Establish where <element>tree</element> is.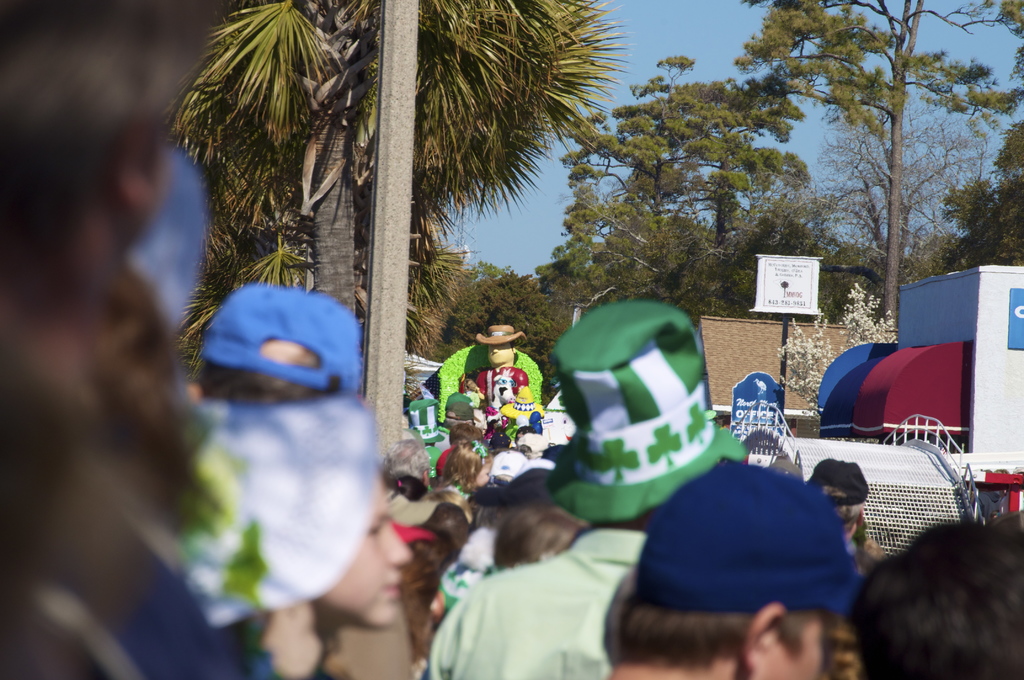
Established at (432,54,812,387).
